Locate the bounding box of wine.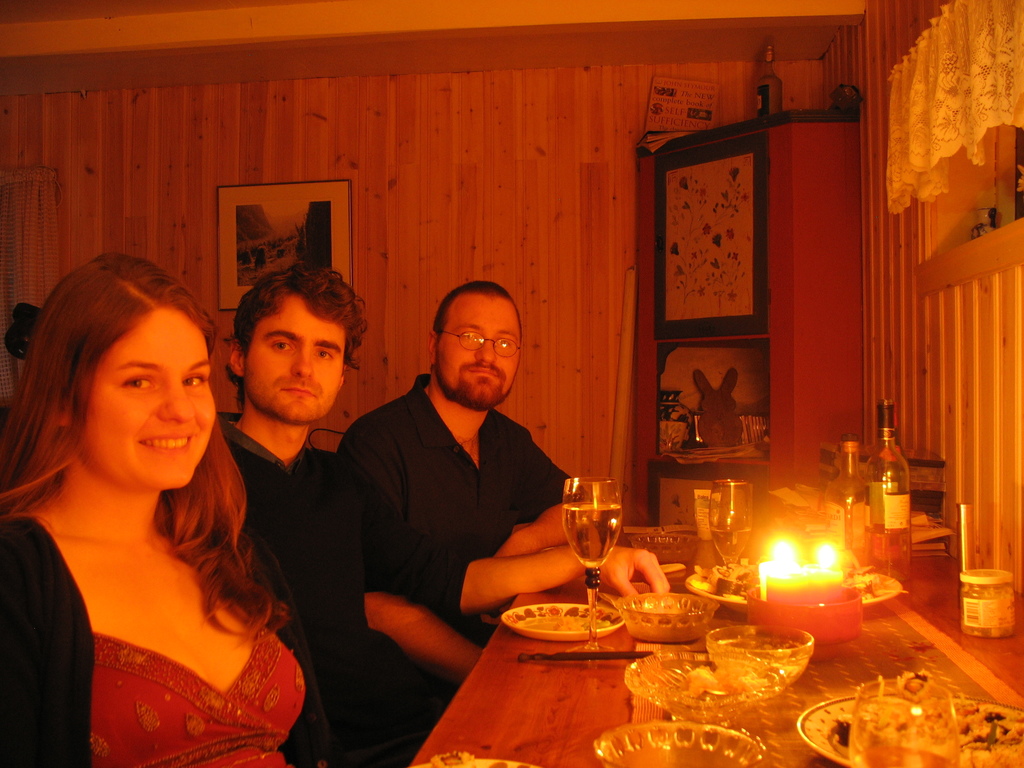
Bounding box: <bbox>564, 499, 619, 564</bbox>.
